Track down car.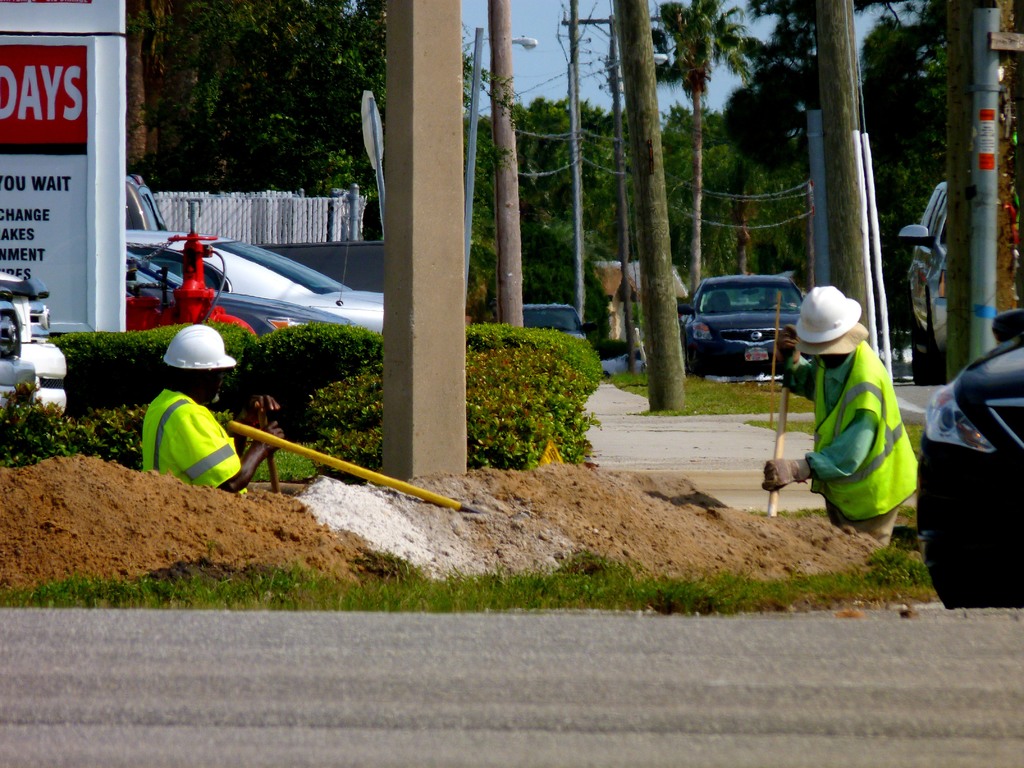
Tracked to left=678, top=272, right=804, bottom=382.
